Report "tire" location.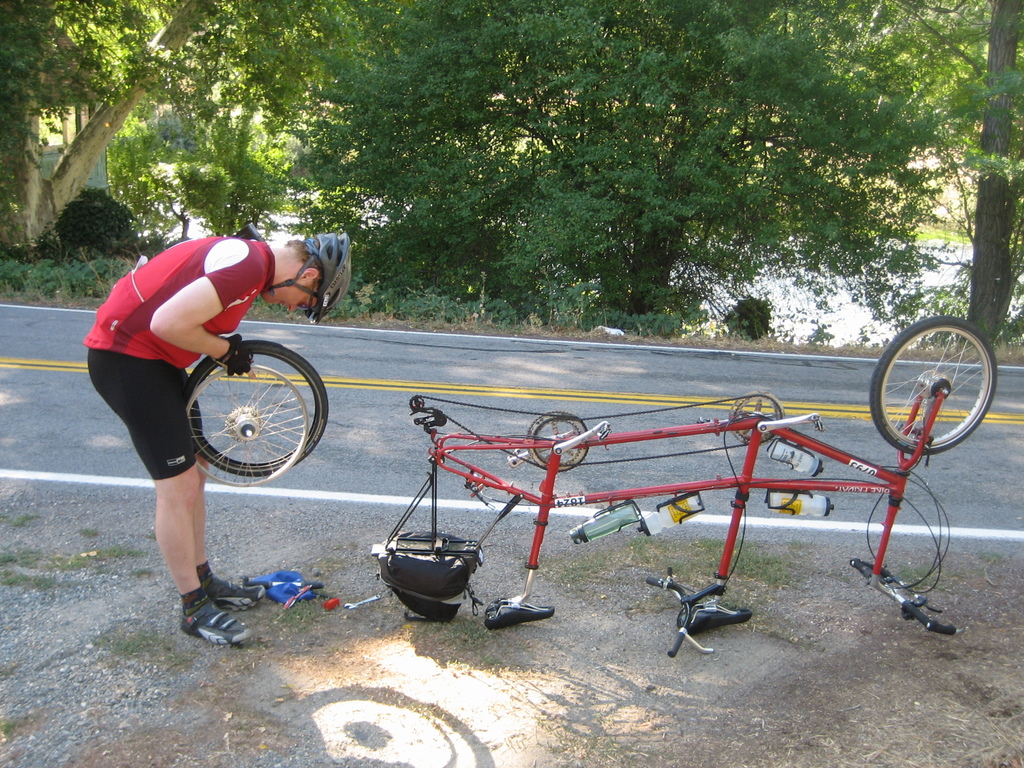
Report: select_region(159, 335, 318, 490).
